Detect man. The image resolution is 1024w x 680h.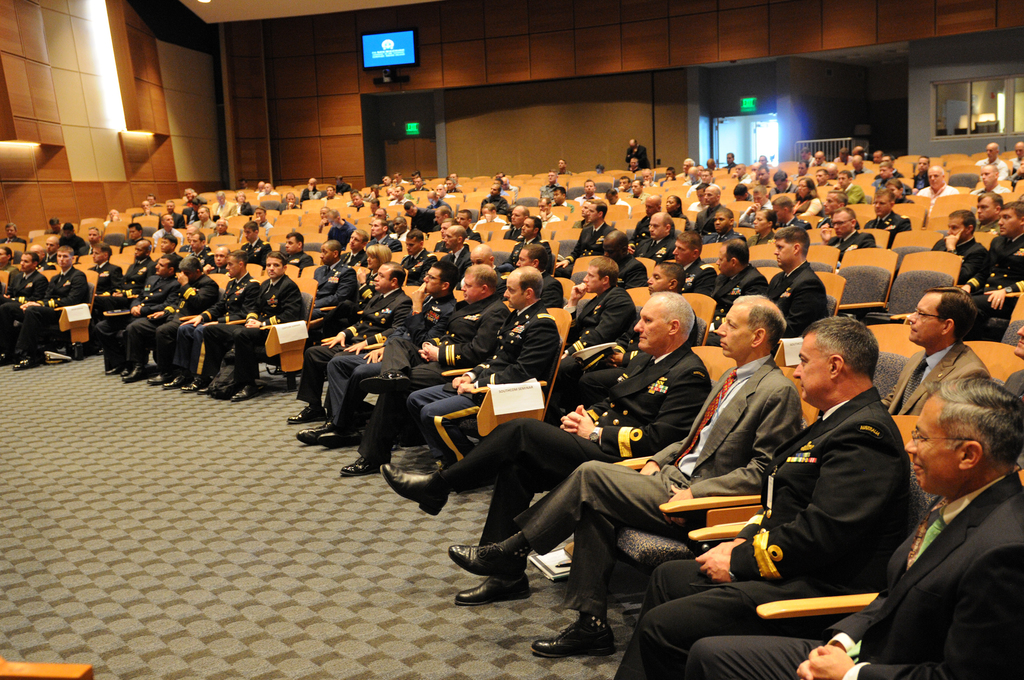
{"left": 612, "top": 315, "right": 911, "bottom": 679}.
